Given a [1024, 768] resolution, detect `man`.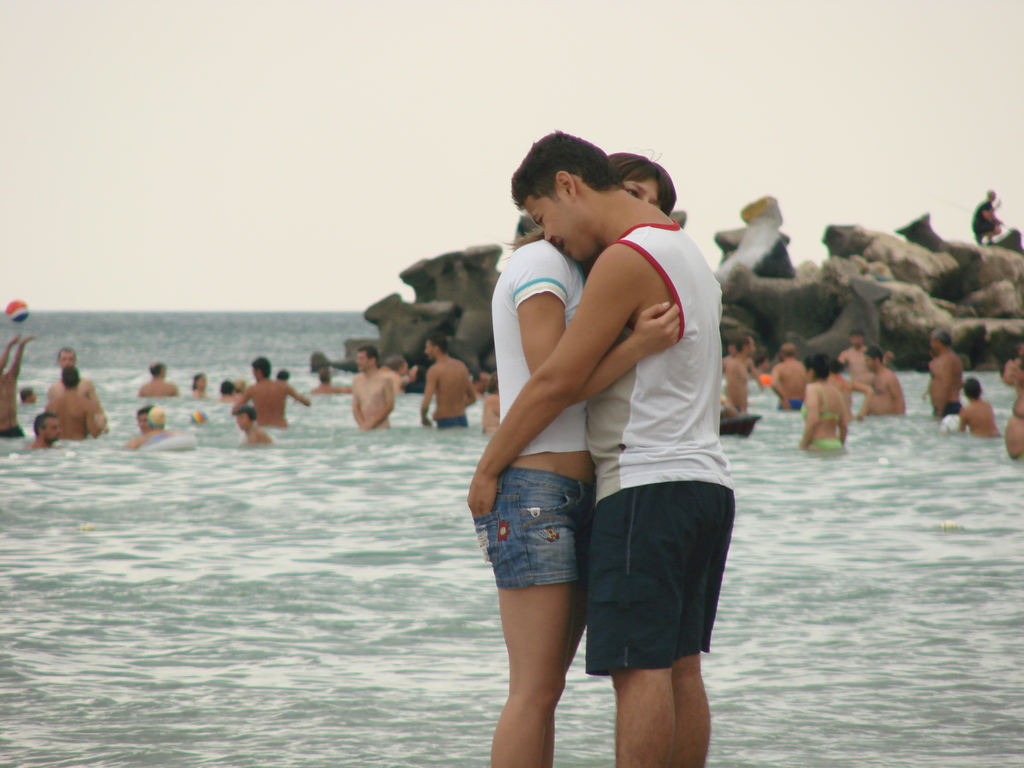
1004:353:1023:455.
